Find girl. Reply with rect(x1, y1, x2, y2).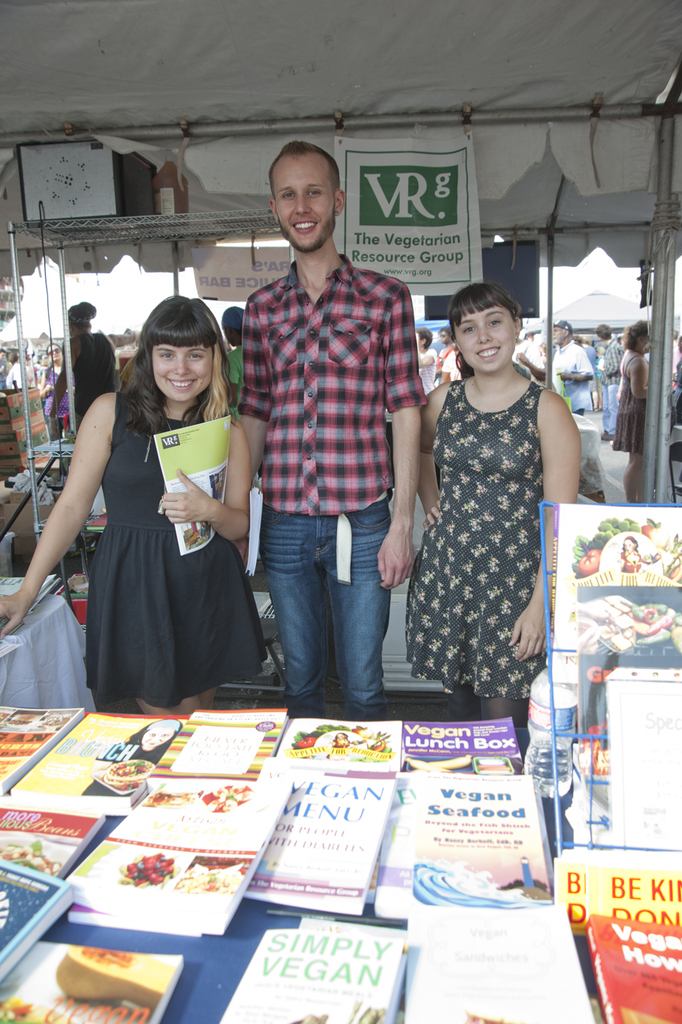
rect(402, 285, 579, 718).
